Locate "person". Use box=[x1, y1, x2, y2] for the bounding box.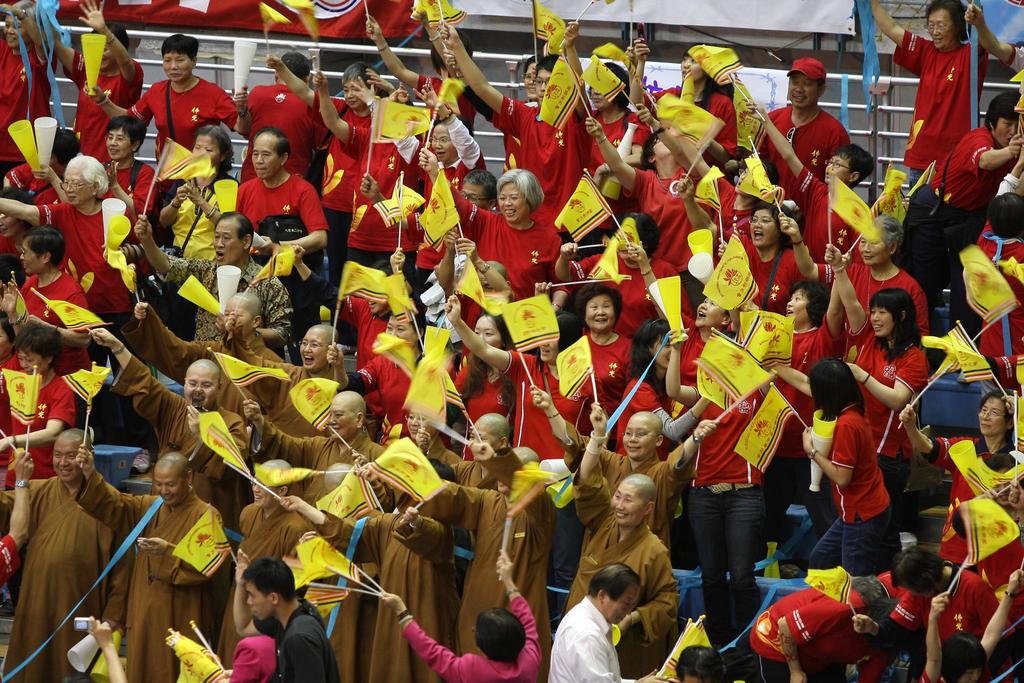
box=[862, 0, 1000, 186].
